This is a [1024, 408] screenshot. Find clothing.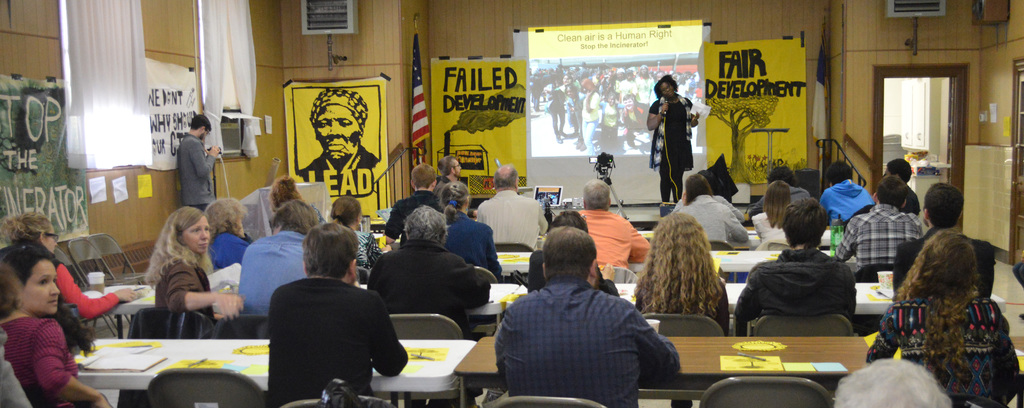
Bounding box: 299, 145, 384, 197.
